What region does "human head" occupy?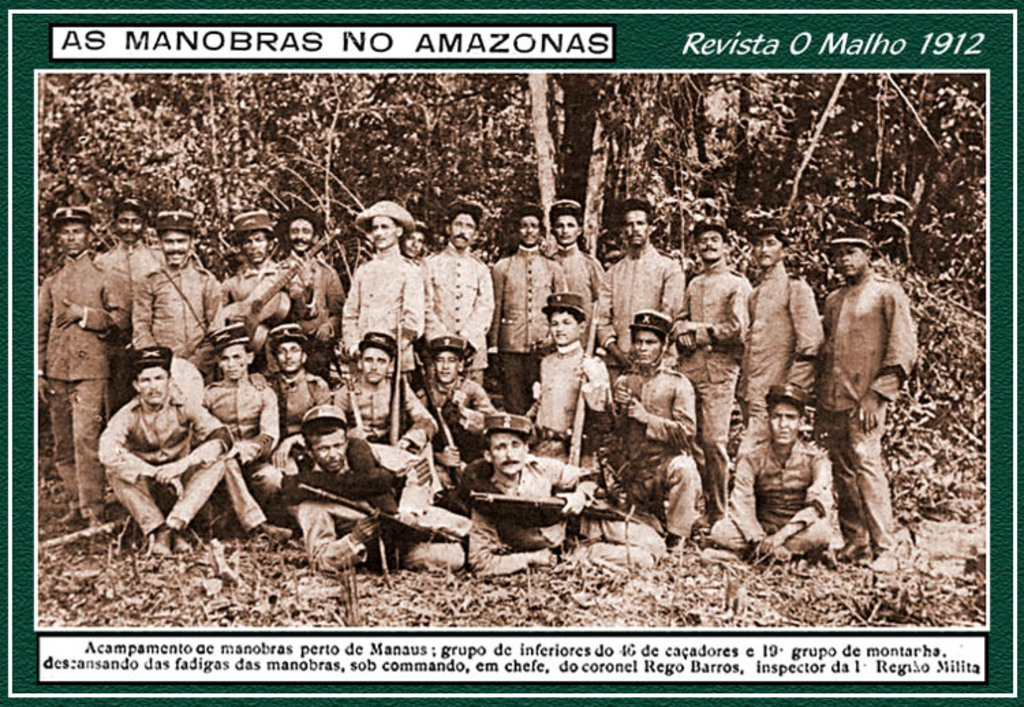
517 206 543 246.
